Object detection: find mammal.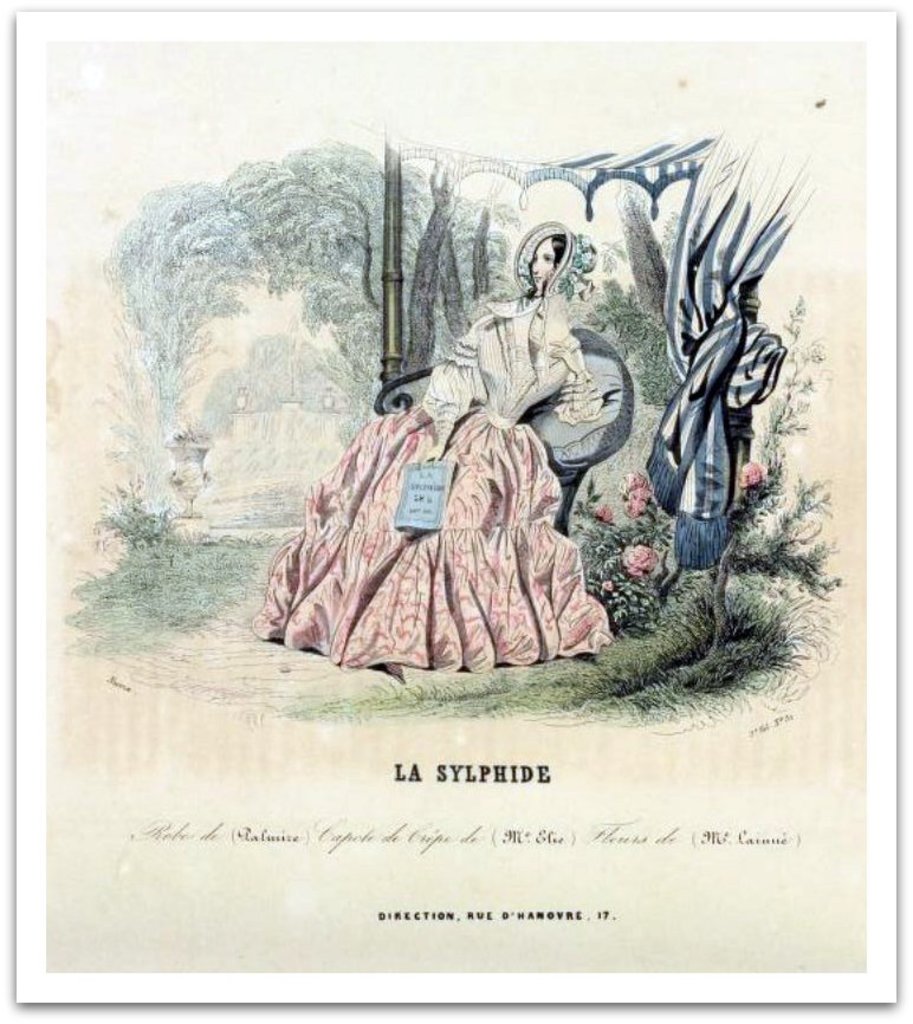
[276,284,650,648].
